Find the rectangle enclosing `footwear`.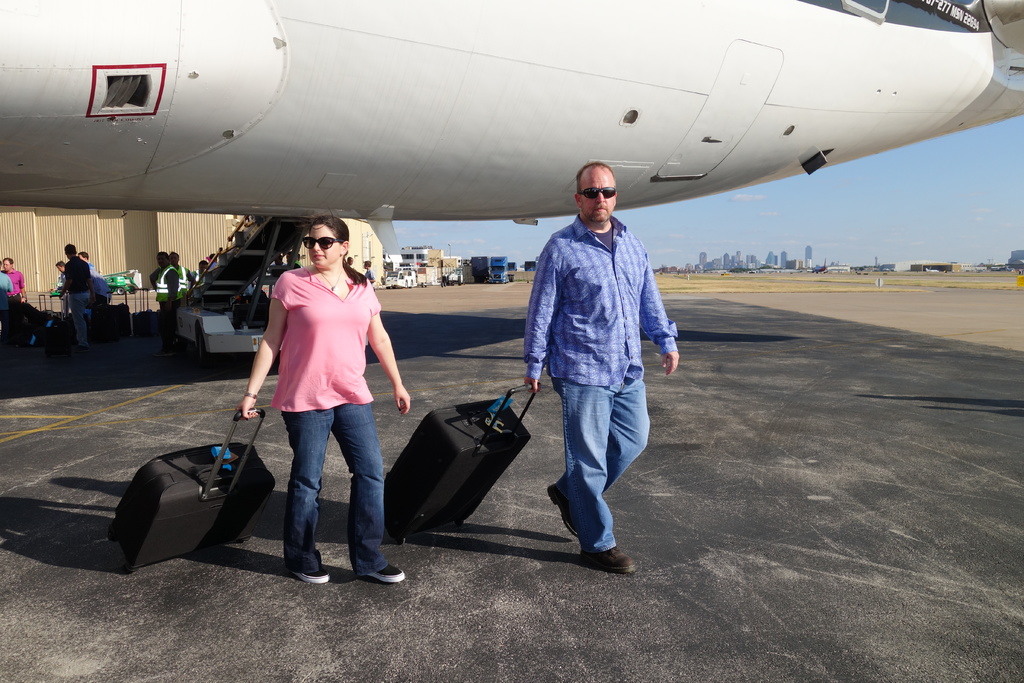
362:562:406:582.
